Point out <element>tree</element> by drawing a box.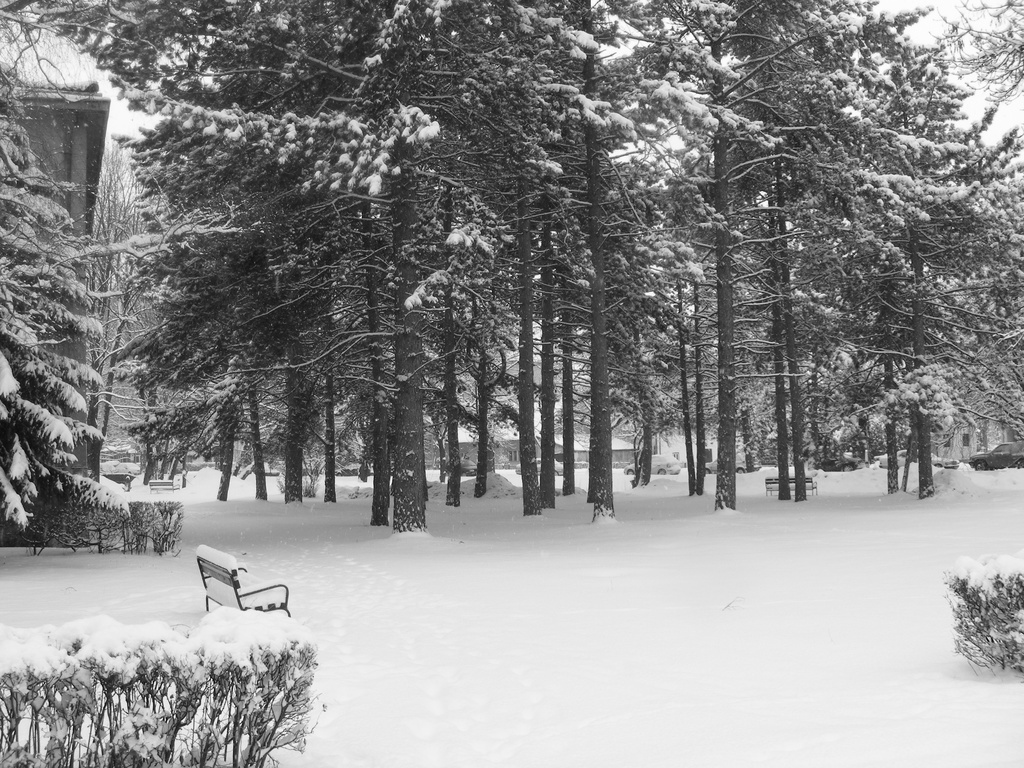
bbox=[579, 0, 635, 508].
